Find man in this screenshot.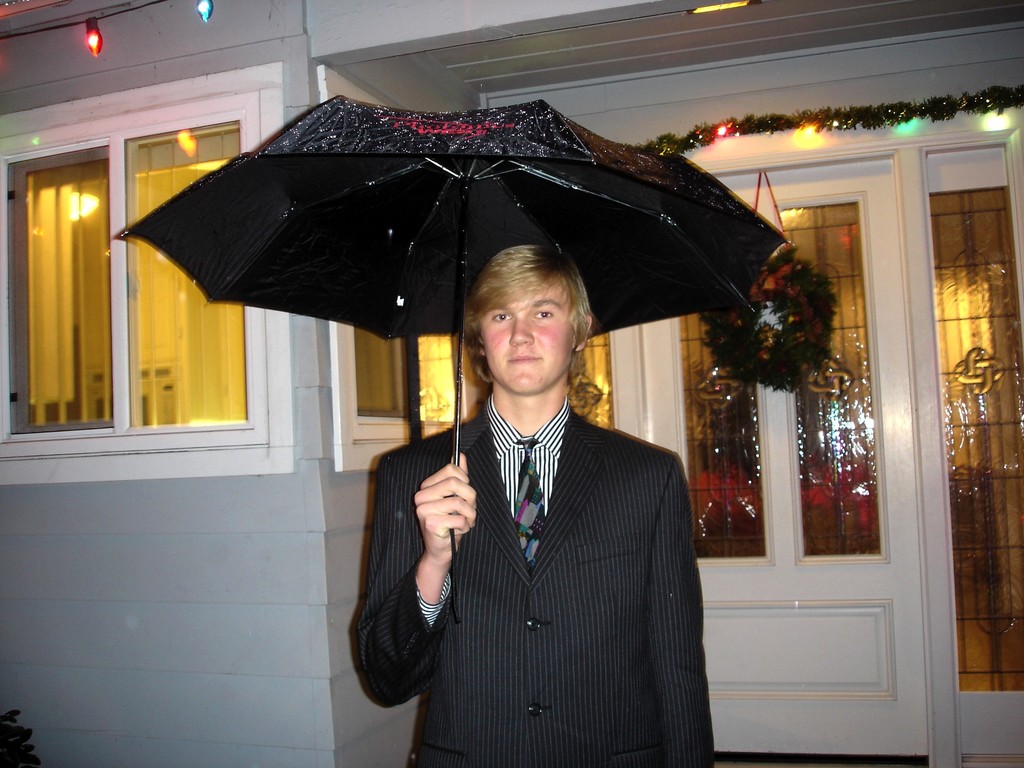
The bounding box for man is {"x1": 363, "y1": 255, "x2": 712, "y2": 759}.
